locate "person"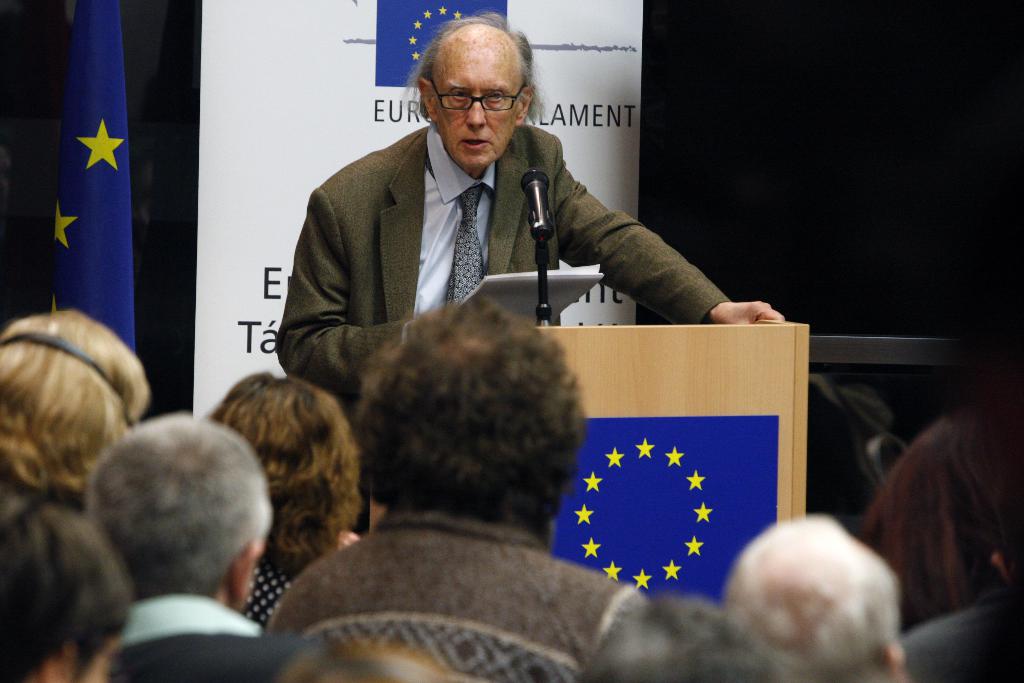
detection(272, 5, 788, 402)
